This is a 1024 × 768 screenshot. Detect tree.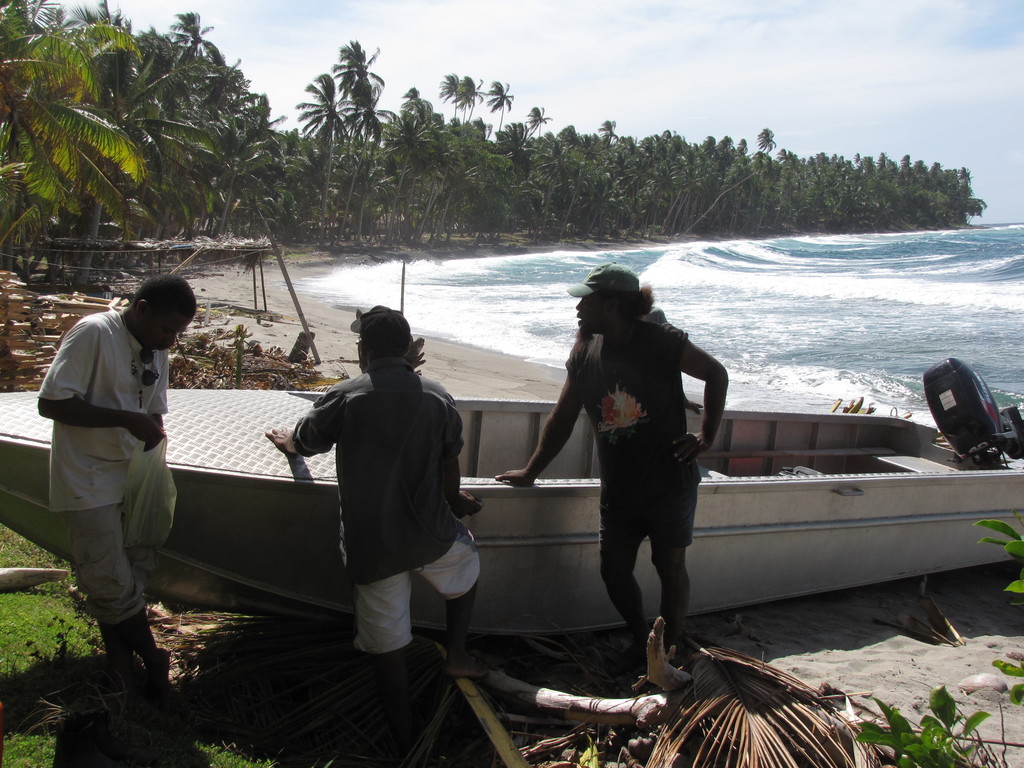
169,6,231,72.
